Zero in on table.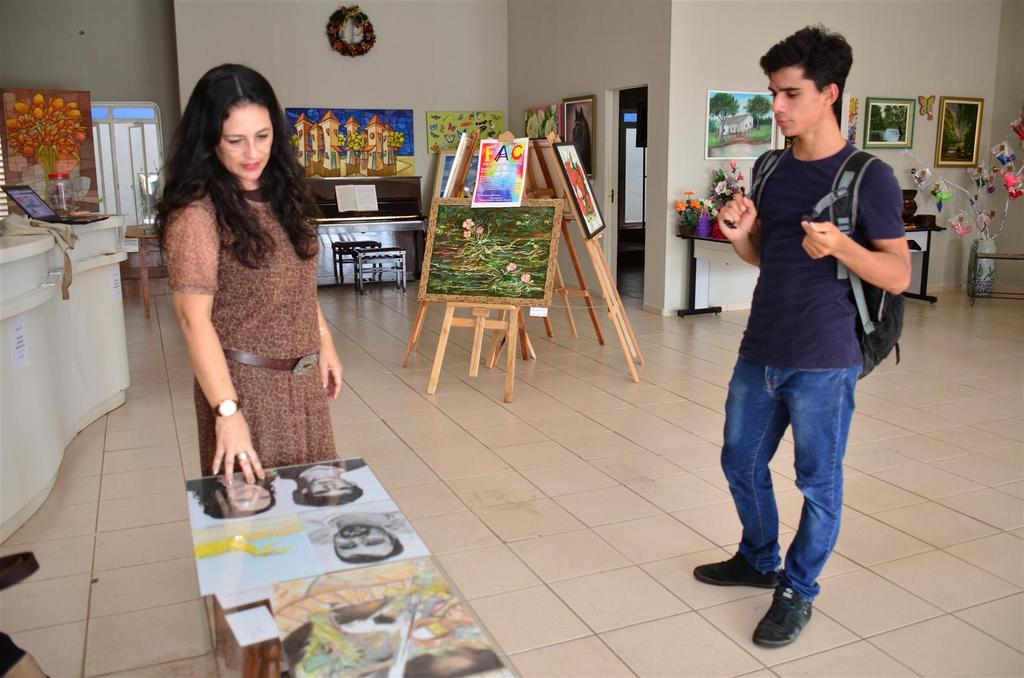
Zeroed in: bbox=(124, 221, 166, 319).
